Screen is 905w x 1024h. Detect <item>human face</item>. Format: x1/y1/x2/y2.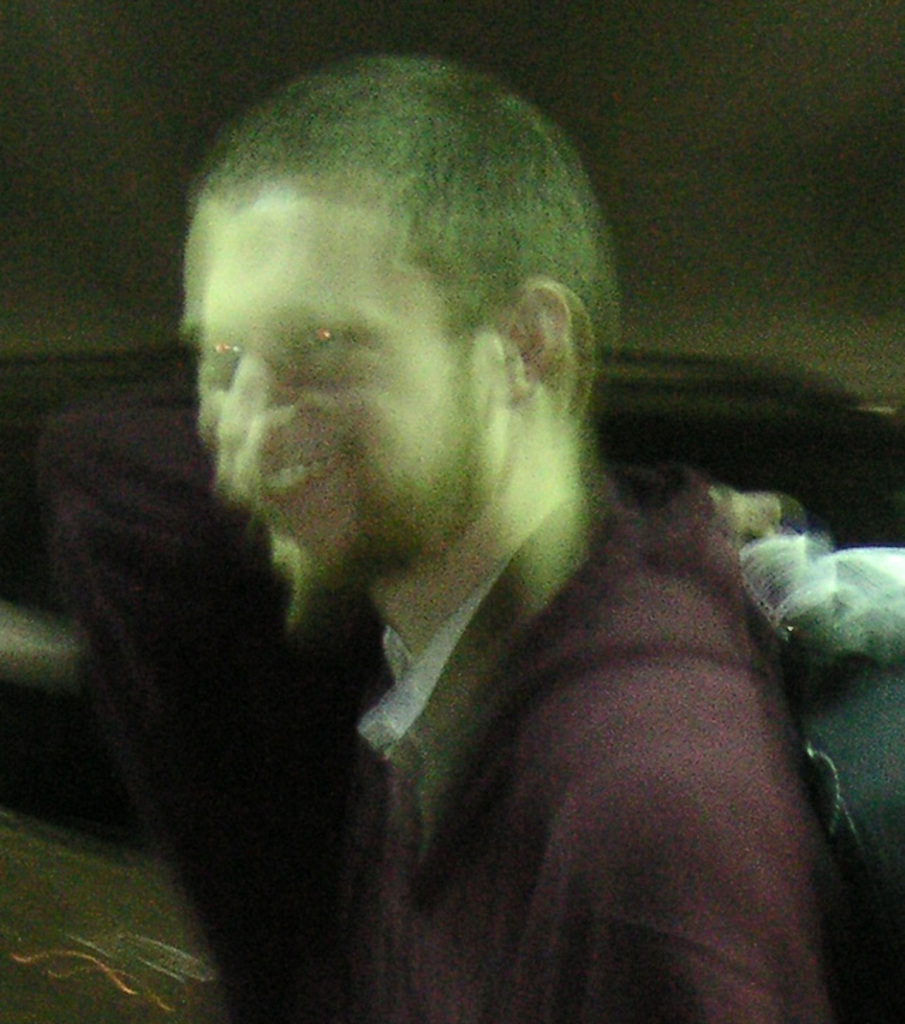
181/161/492/593.
